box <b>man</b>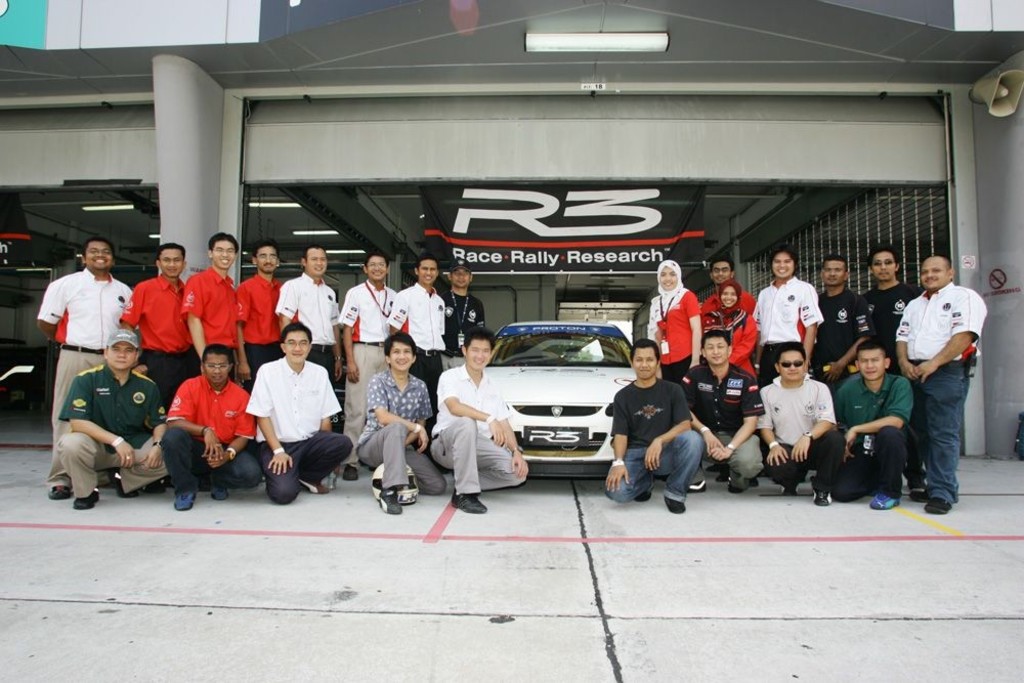
<region>50, 326, 179, 508</region>
